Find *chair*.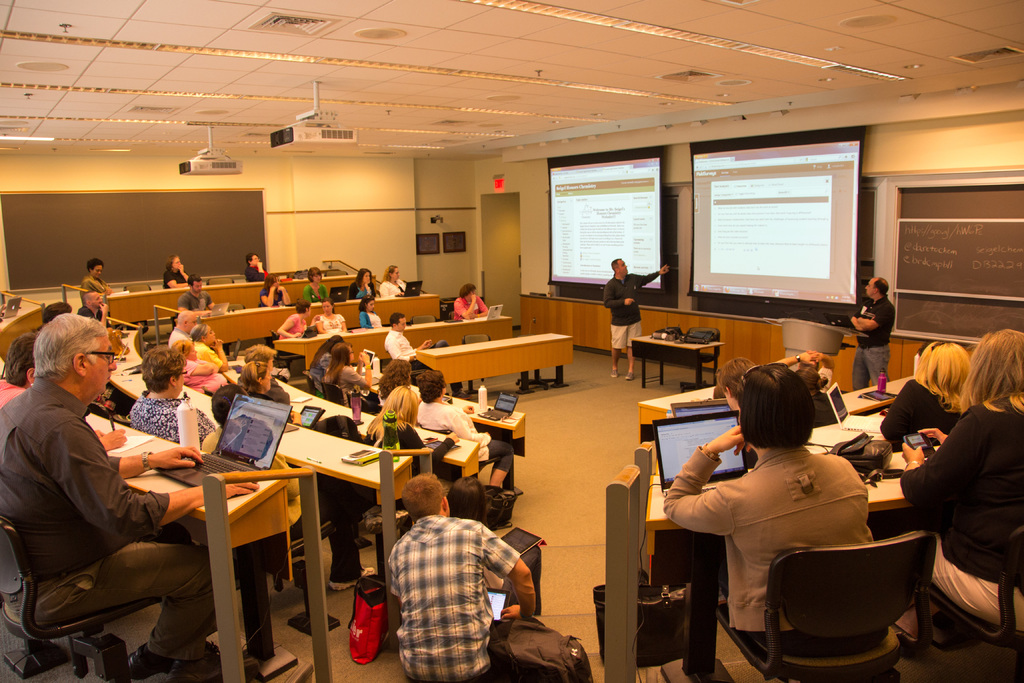
<region>0, 515, 164, 682</region>.
